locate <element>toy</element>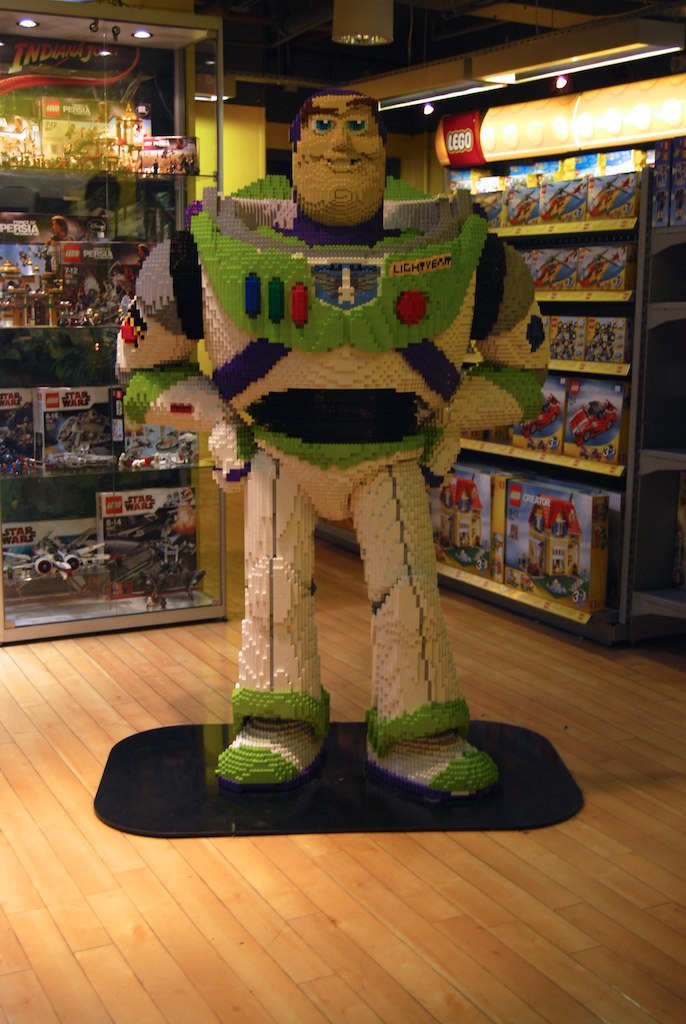
BBox(427, 454, 512, 578)
